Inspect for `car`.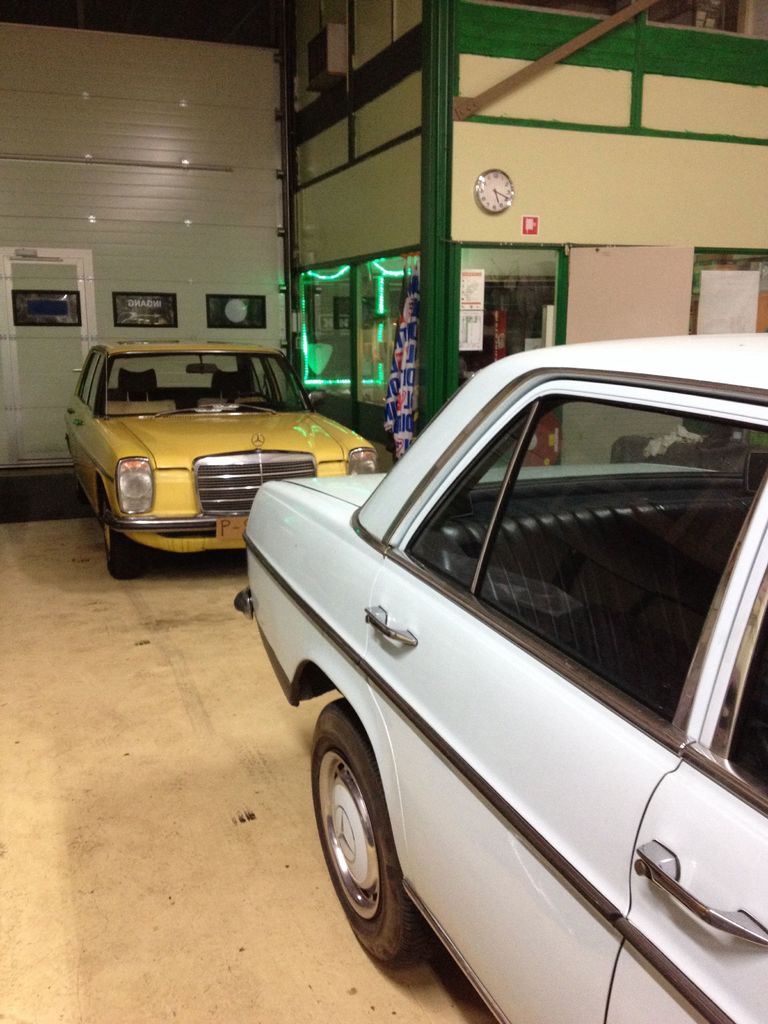
Inspection: x1=241 y1=330 x2=767 y2=1023.
